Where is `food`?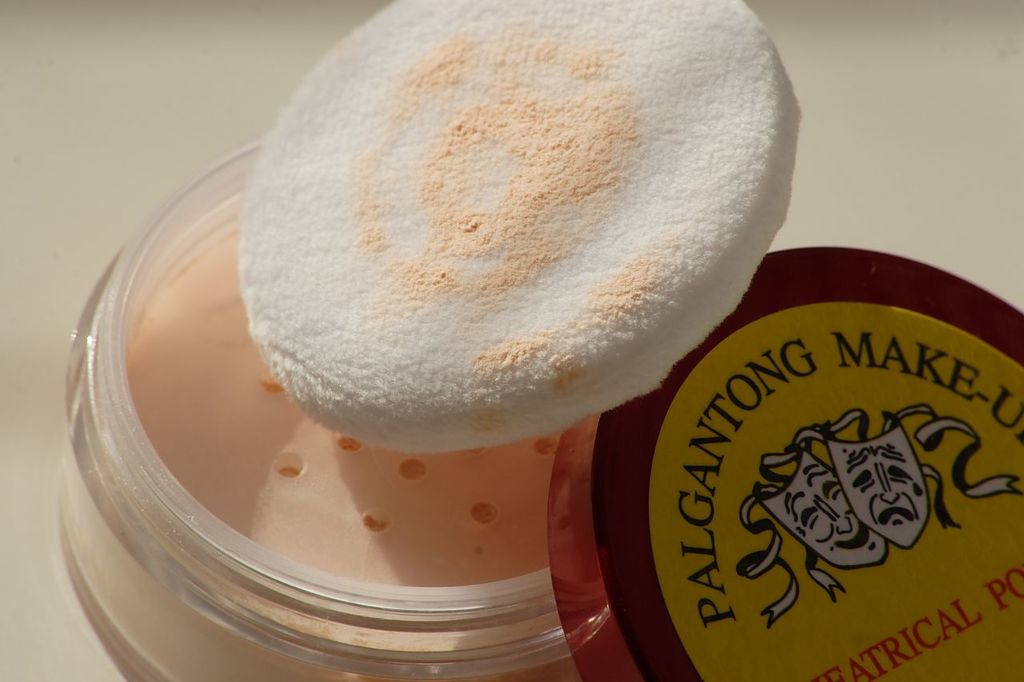
<box>232,0,802,453</box>.
